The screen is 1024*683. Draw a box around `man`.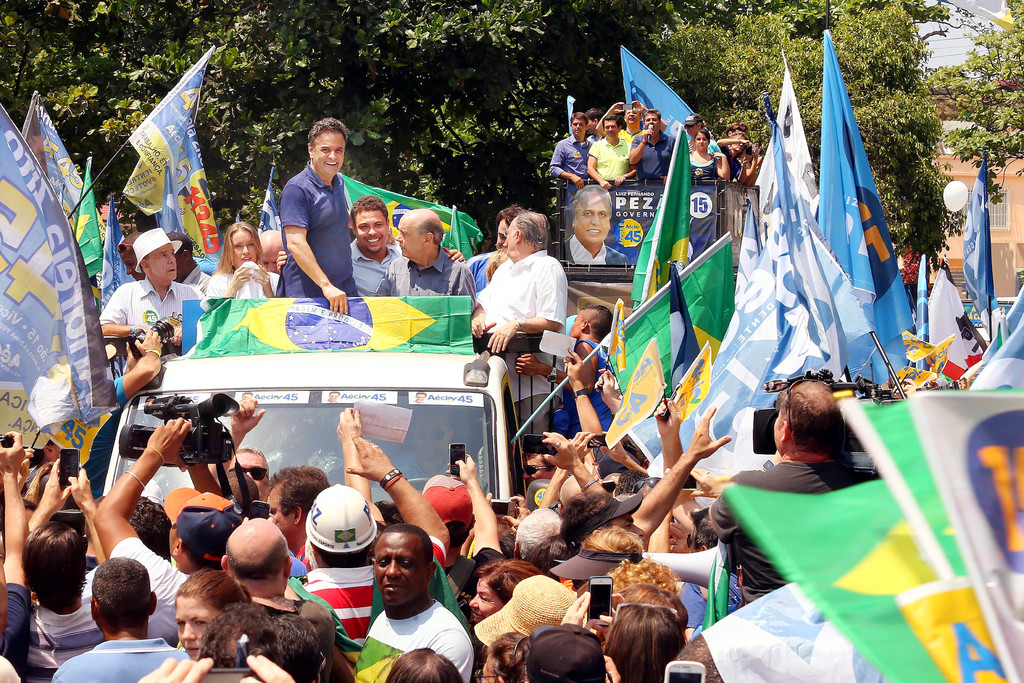
bbox(109, 228, 153, 281).
